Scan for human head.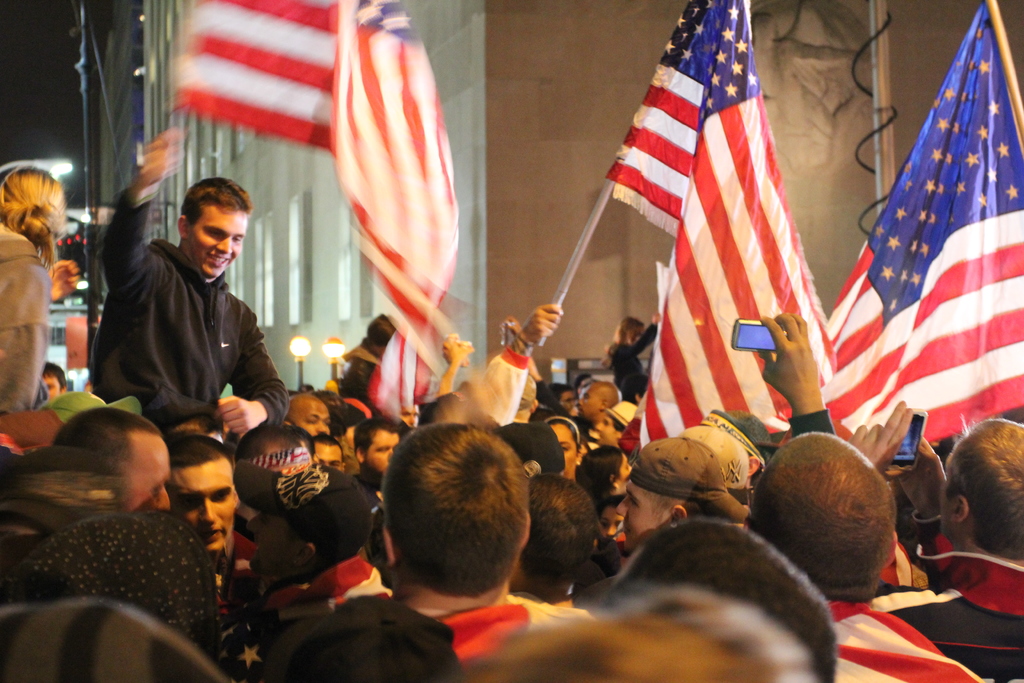
Scan result: x1=399, y1=399, x2=425, y2=431.
